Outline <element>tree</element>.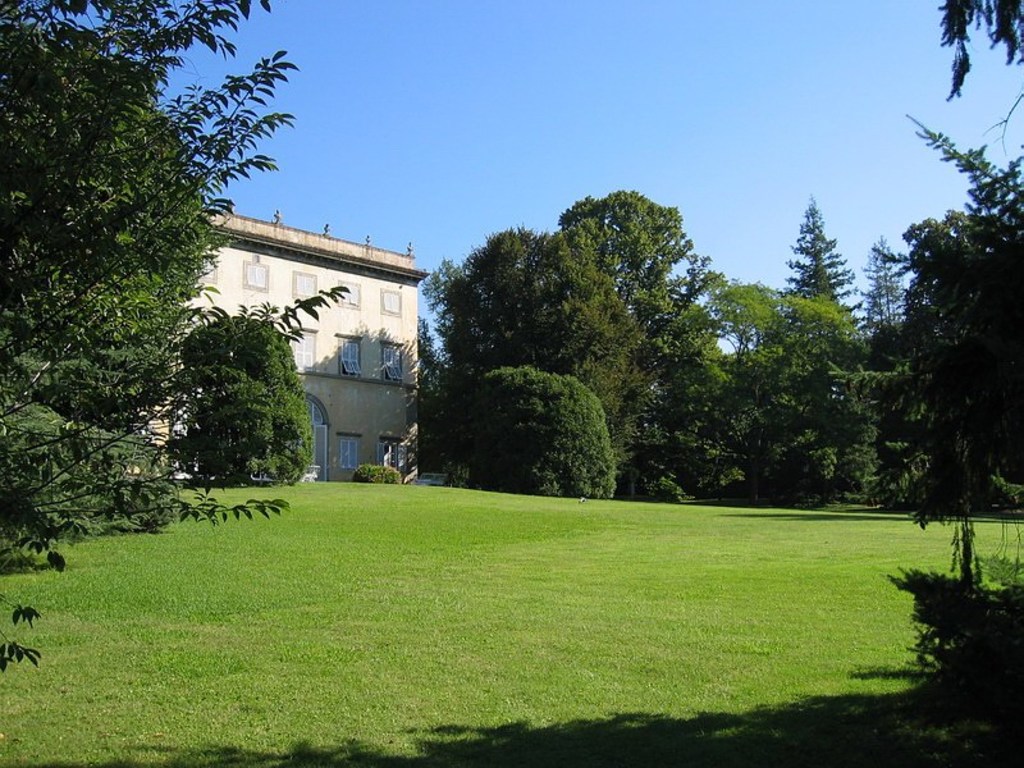
Outline: l=859, t=0, r=1023, b=762.
